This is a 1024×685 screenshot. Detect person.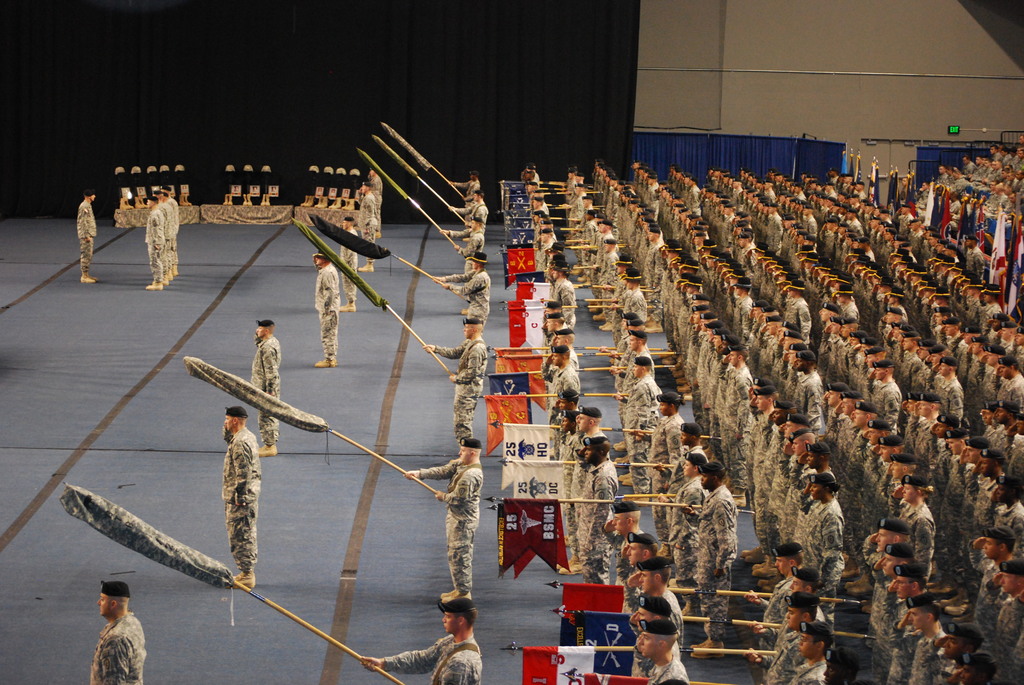
{"x1": 535, "y1": 306, "x2": 570, "y2": 341}.
